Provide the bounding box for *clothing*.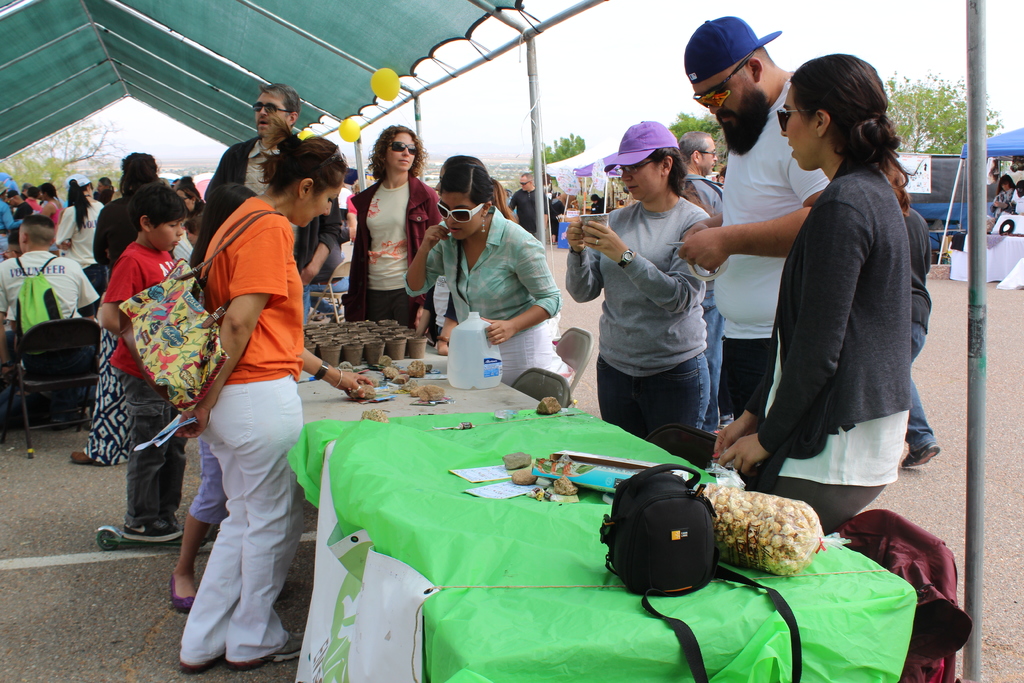
l=511, t=189, r=545, b=232.
